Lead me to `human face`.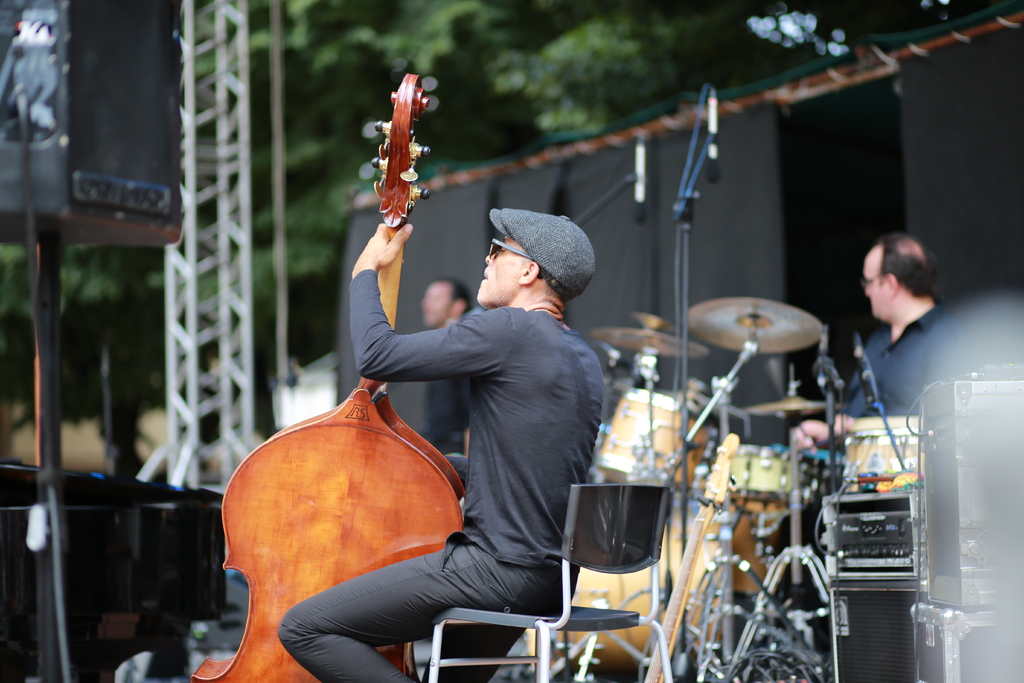
Lead to left=419, top=288, right=450, bottom=333.
